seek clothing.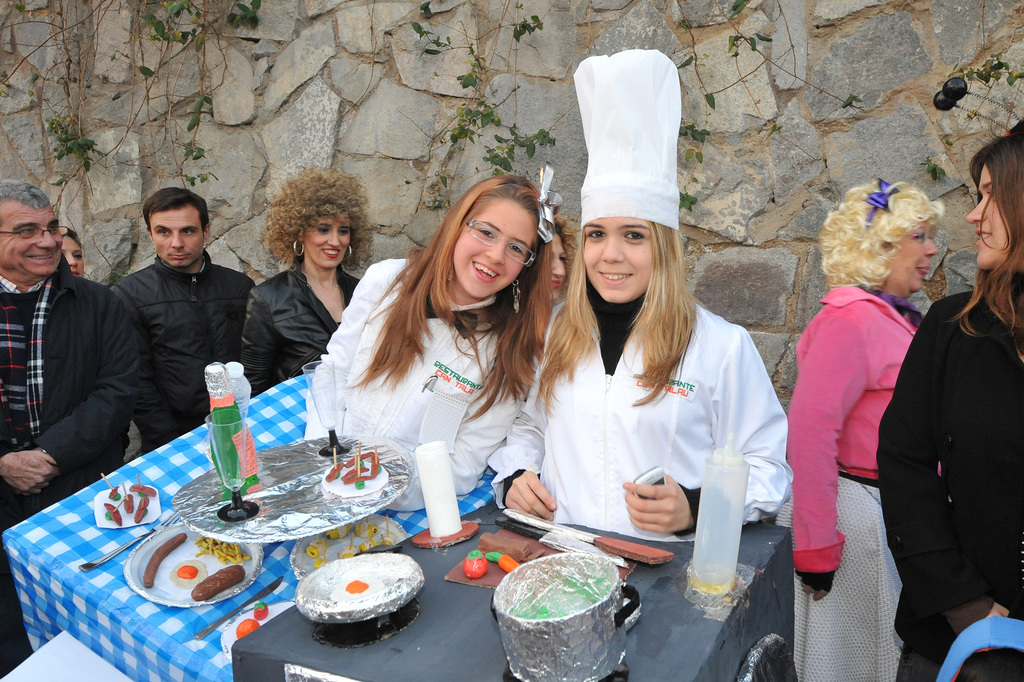
[244, 283, 360, 397].
